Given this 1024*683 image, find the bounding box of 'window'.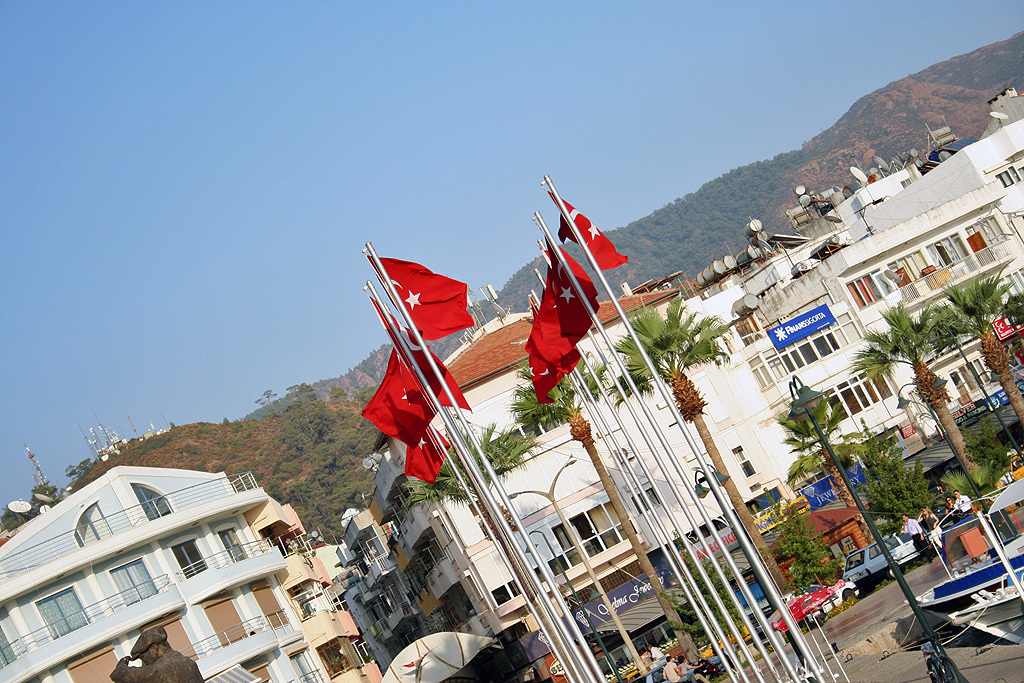
[172,540,203,578].
